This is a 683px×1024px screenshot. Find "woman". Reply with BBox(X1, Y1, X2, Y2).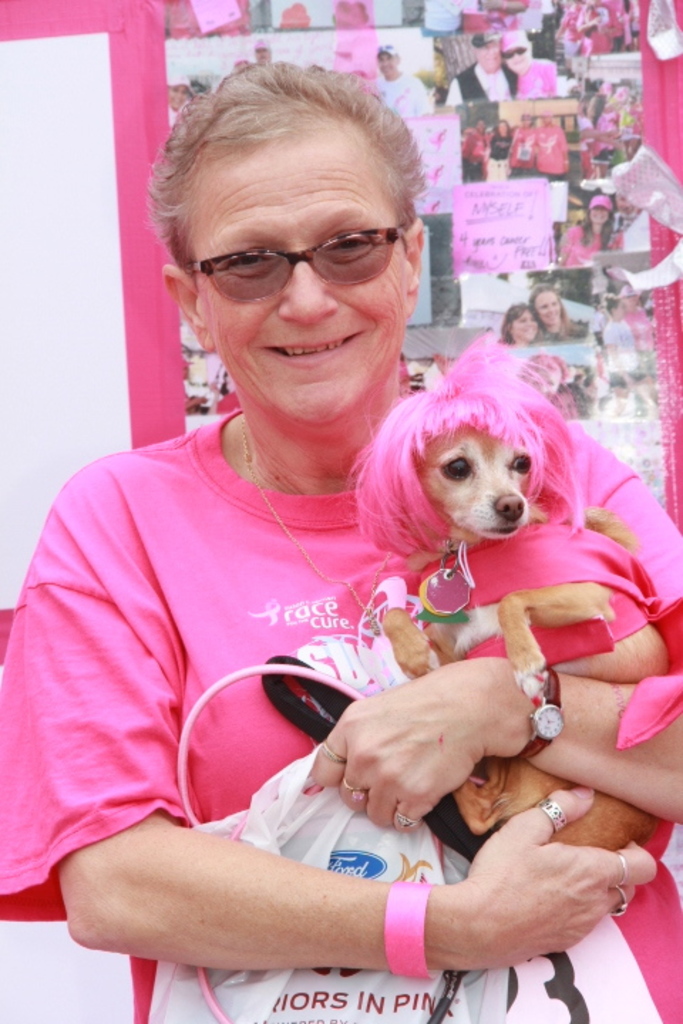
BBox(501, 309, 539, 341).
